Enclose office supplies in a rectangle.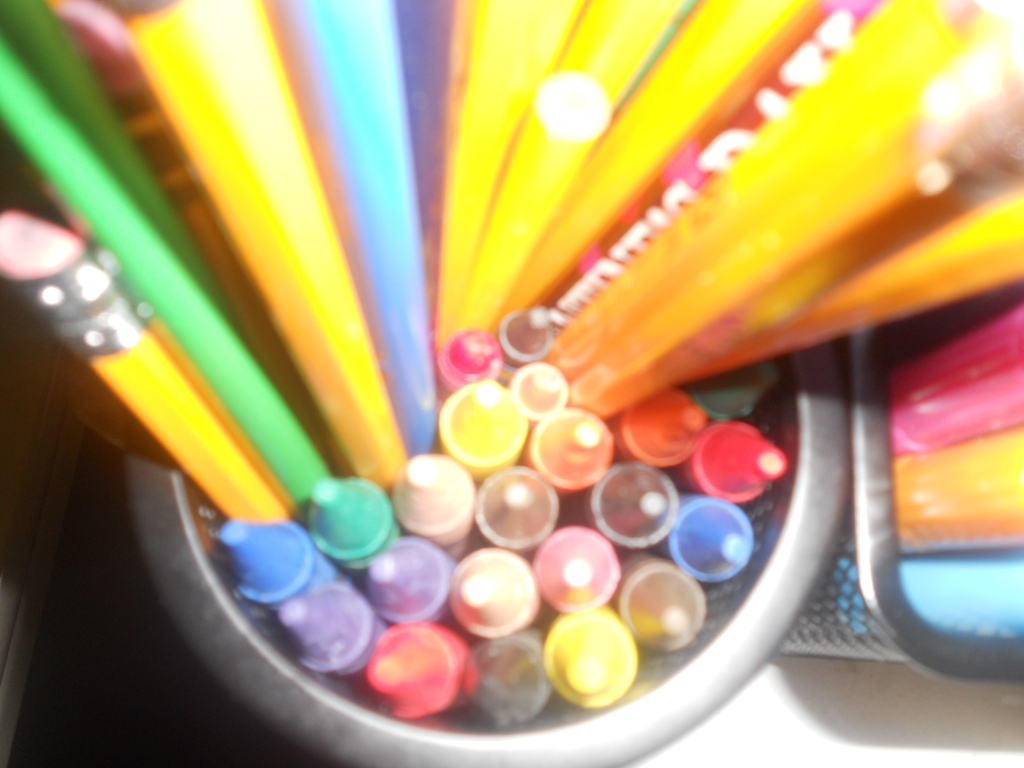
{"left": 600, "top": 379, "right": 723, "bottom": 468}.
